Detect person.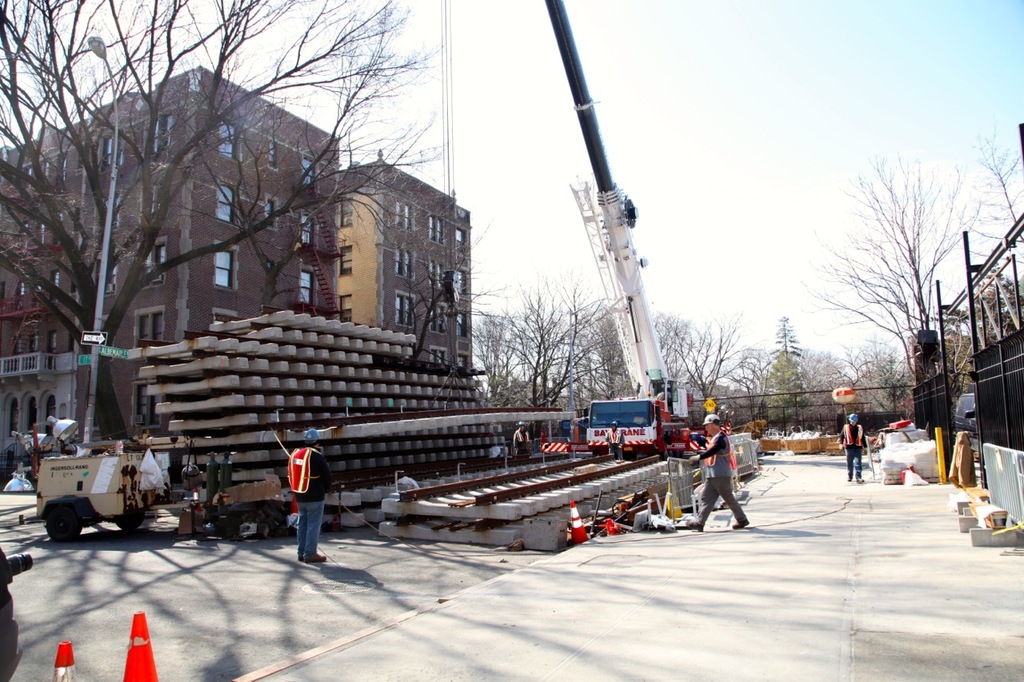
Detected at <region>514, 421, 533, 461</region>.
